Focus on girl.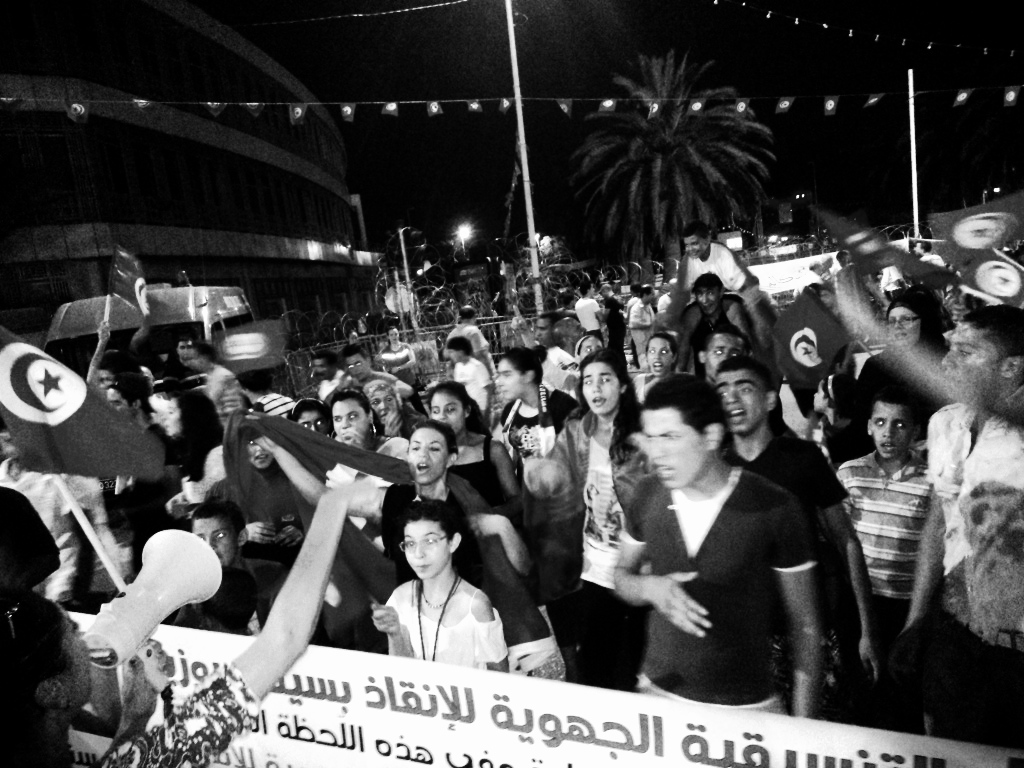
Focused at bbox=(367, 504, 507, 662).
